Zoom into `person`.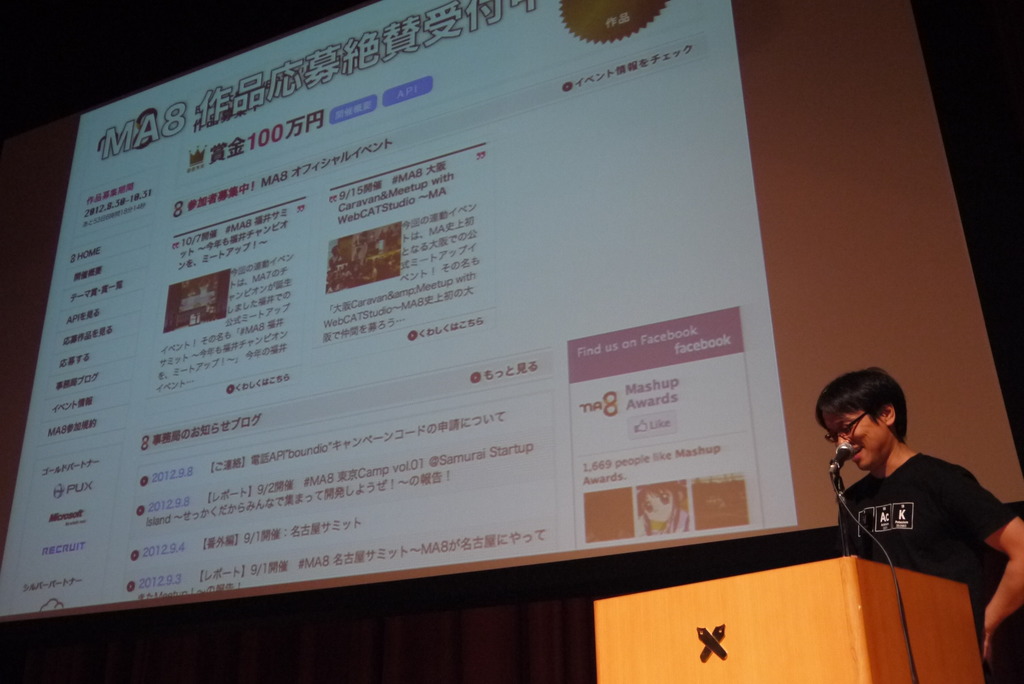
Zoom target: 813, 366, 1023, 683.
